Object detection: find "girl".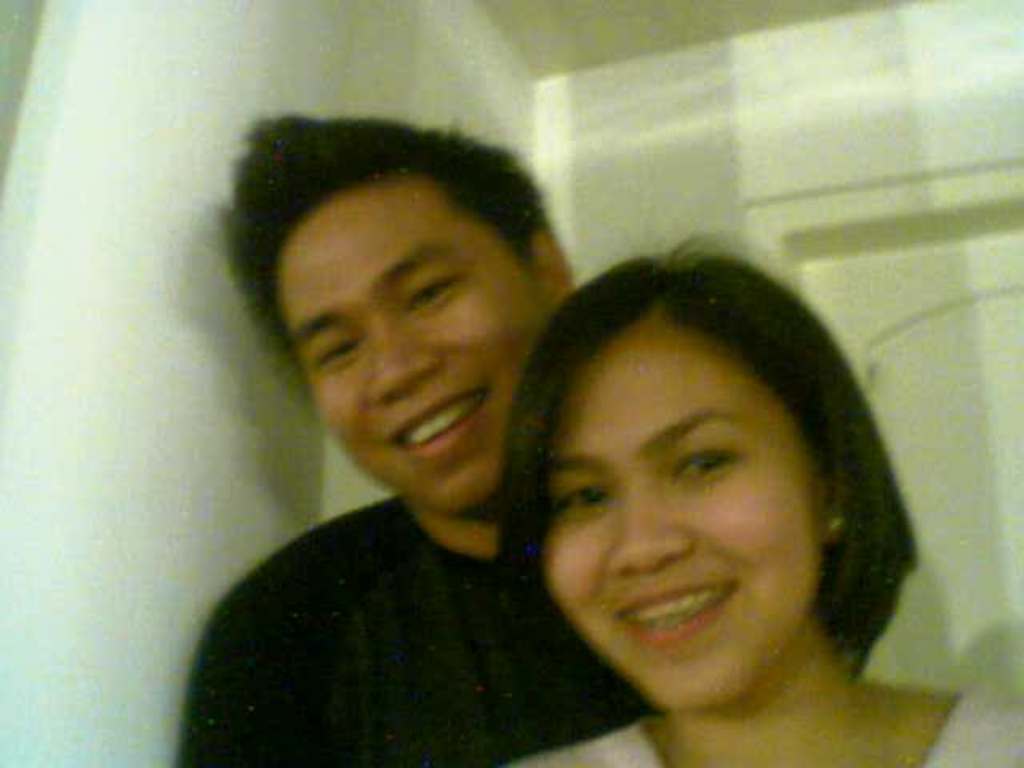
region(488, 222, 1022, 766).
